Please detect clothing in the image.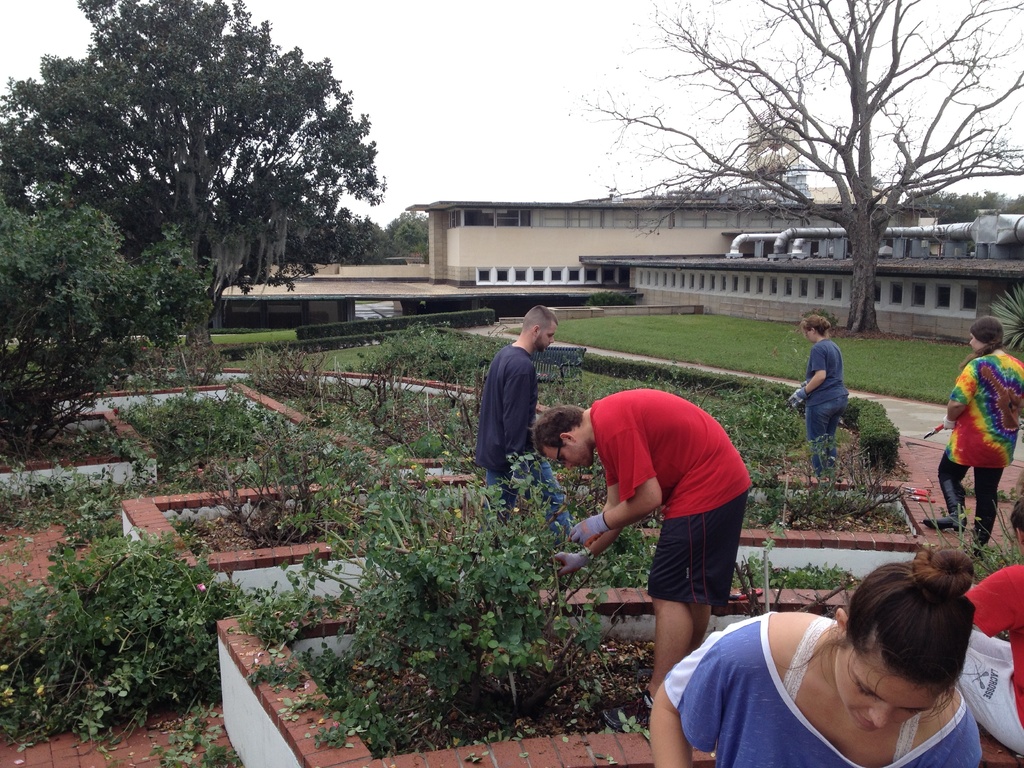
BBox(809, 342, 847, 460).
